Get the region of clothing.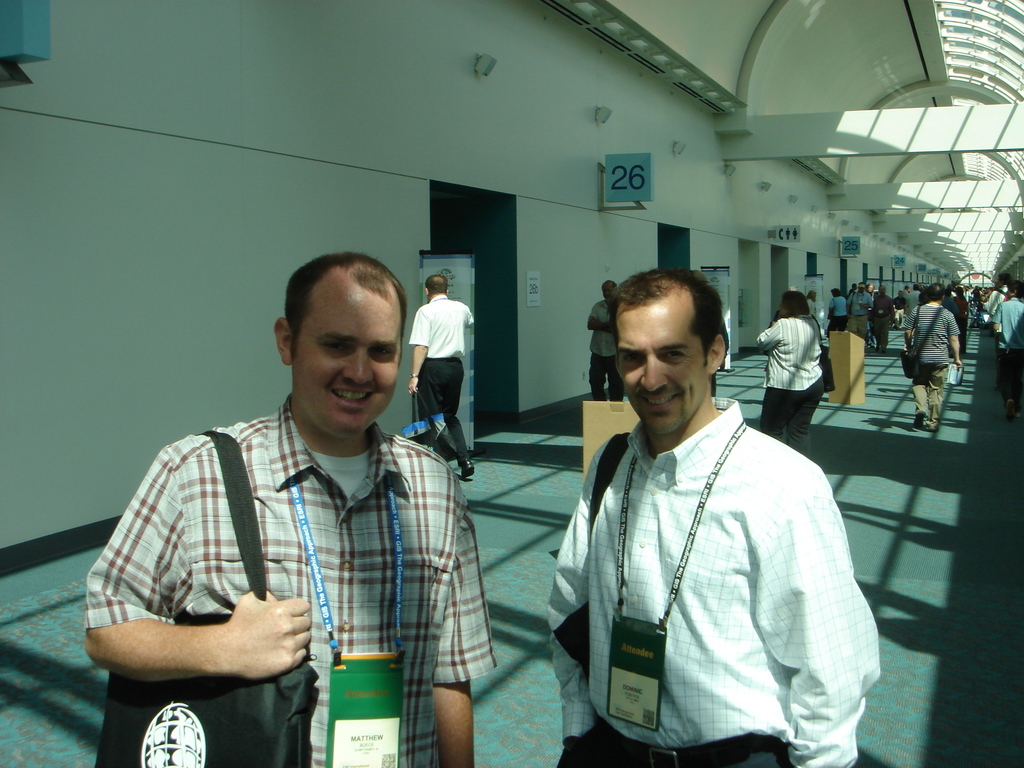
x1=407, y1=294, x2=476, y2=457.
